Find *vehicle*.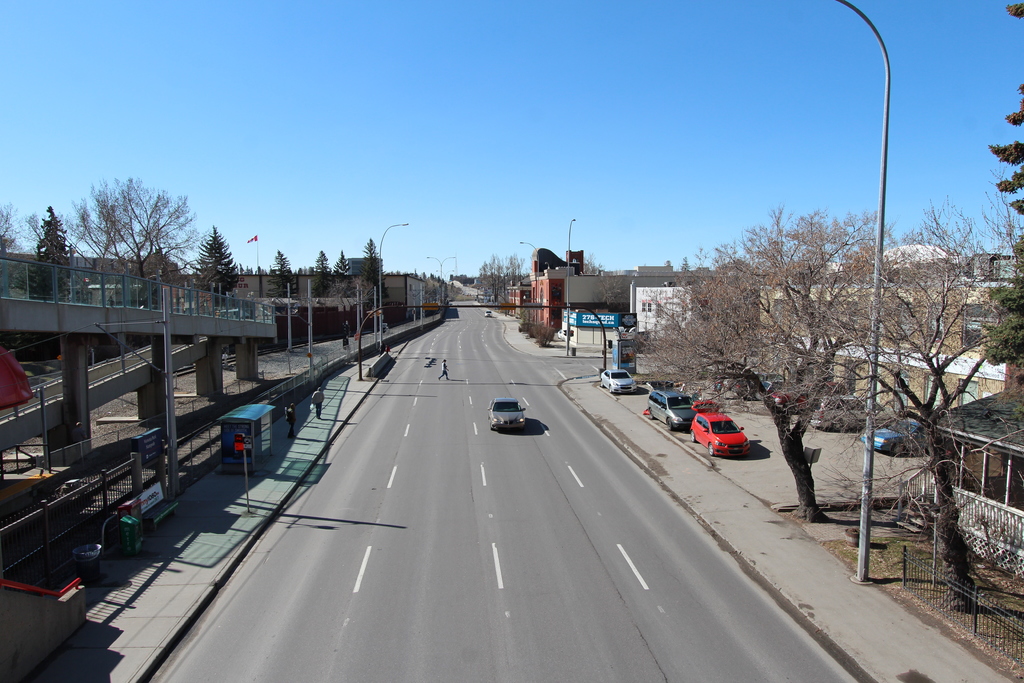
bbox=(482, 398, 524, 432).
